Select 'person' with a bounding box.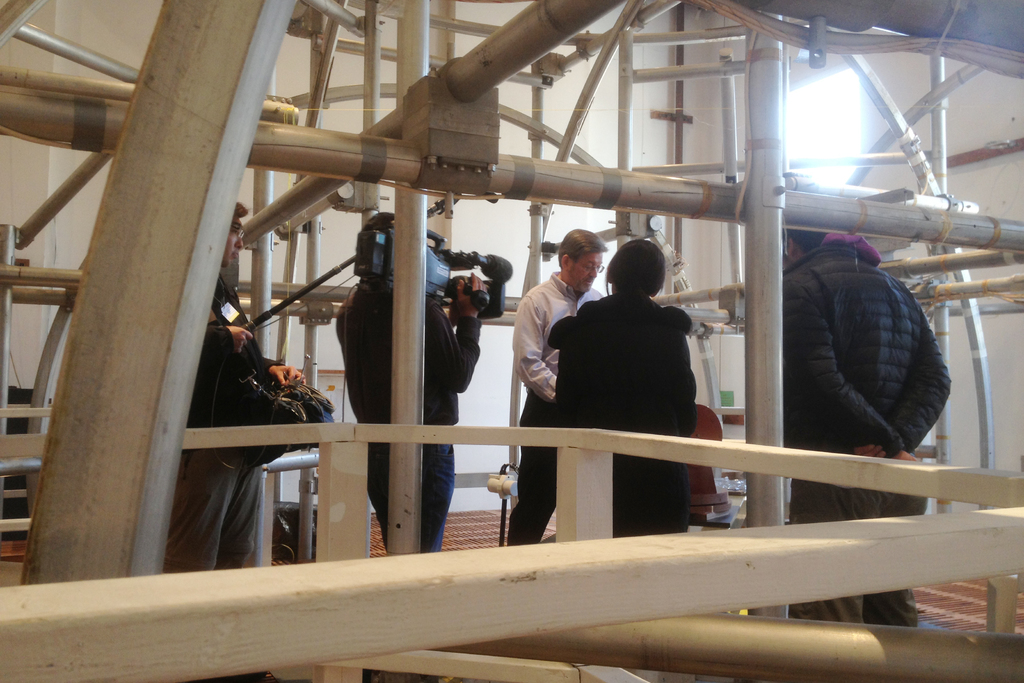
(175, 202, 305, 570).
